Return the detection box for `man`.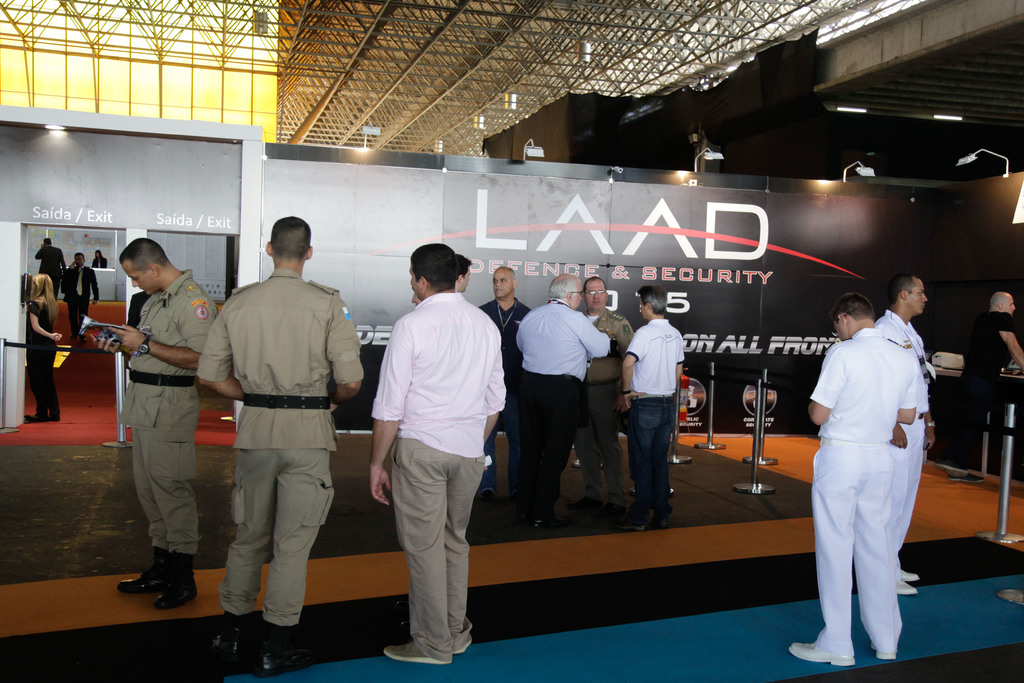
(left=191, top=216, right=366, bottom=677).
